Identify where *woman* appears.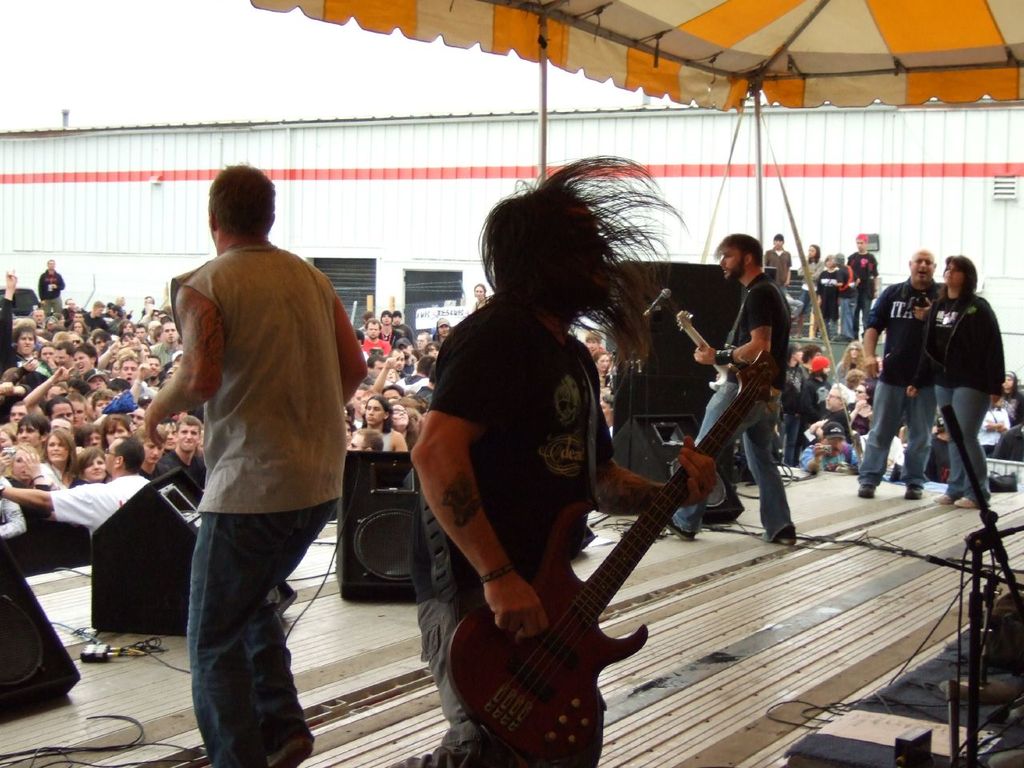
Appears at (396, 403, 420, 457).
